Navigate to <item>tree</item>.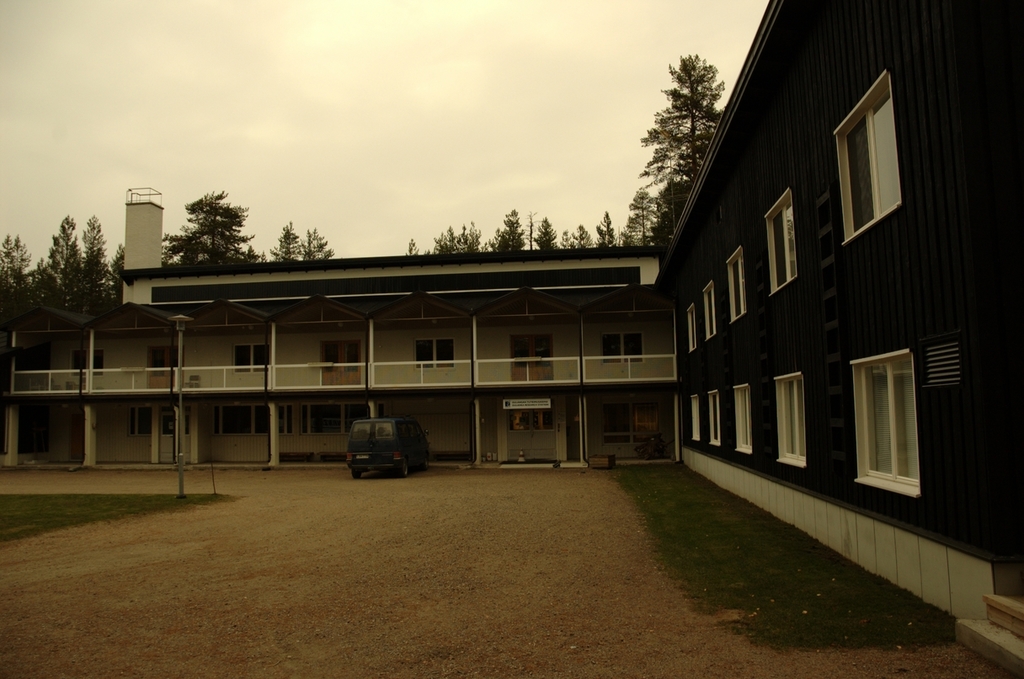
Navigation target: 163,177,239,267.
